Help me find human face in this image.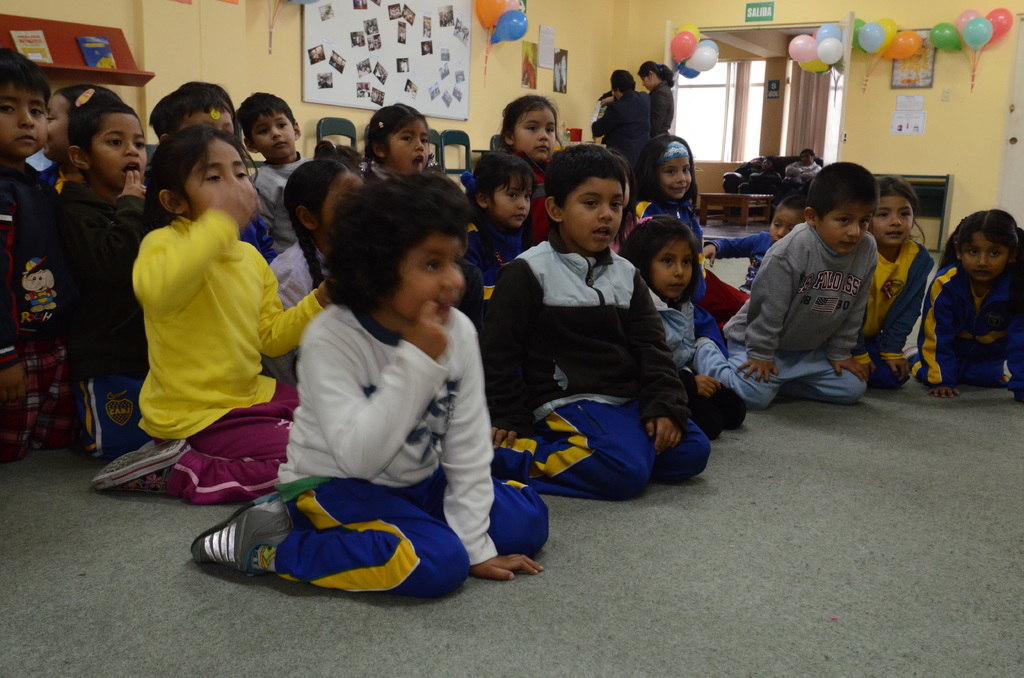
Found it: [637,75,652,90].
